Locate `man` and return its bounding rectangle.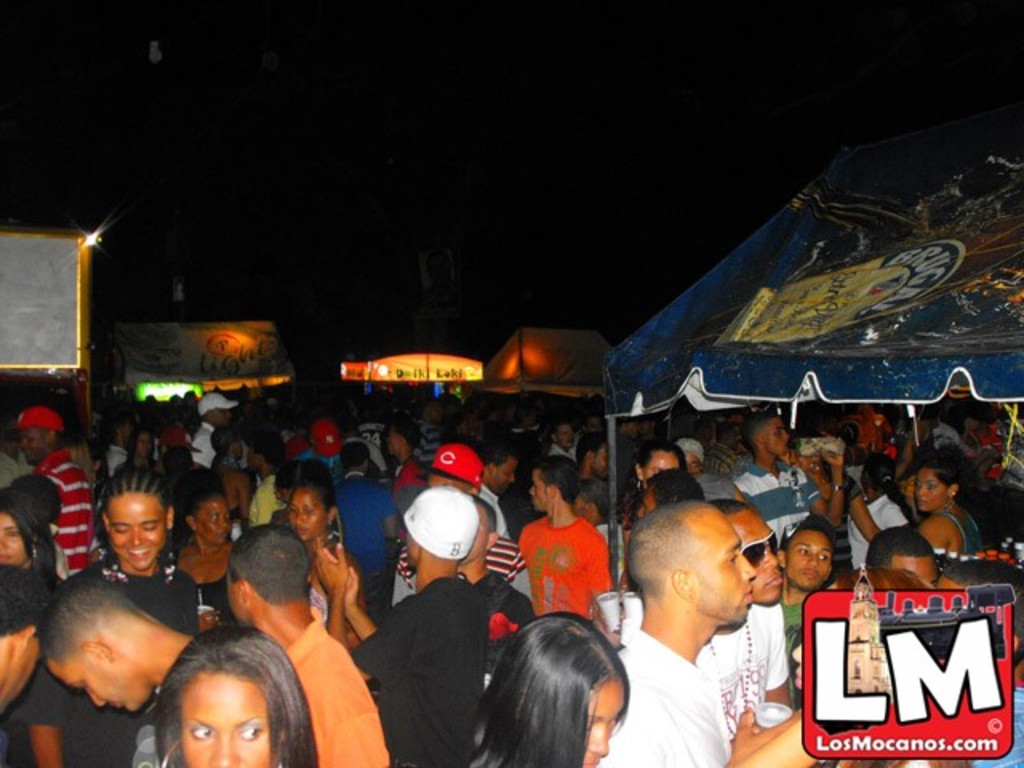
2/410/99/576.
